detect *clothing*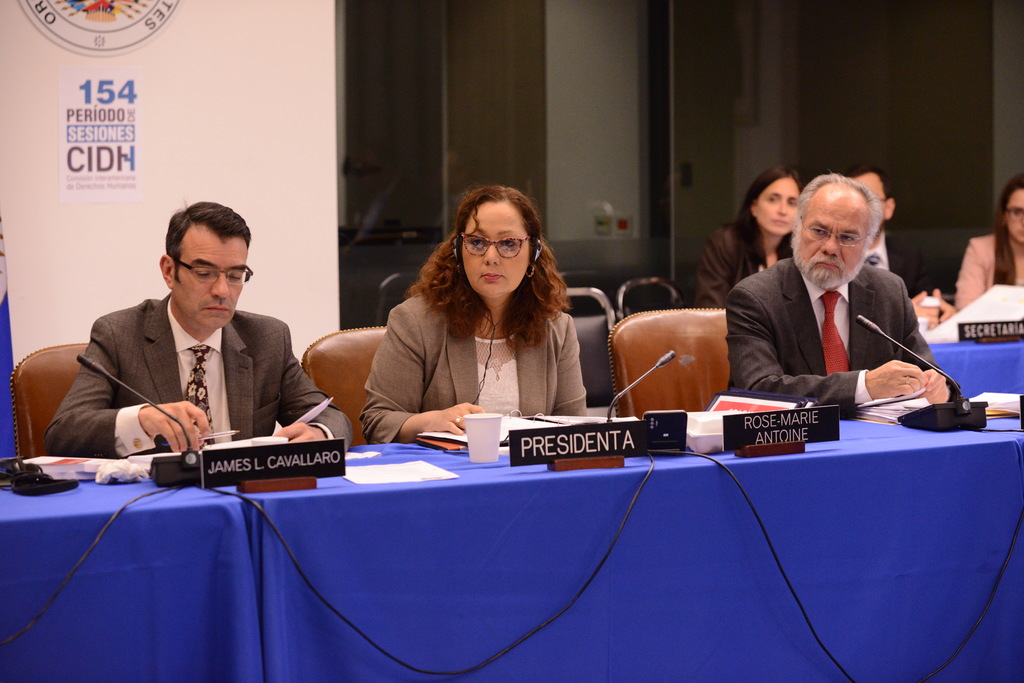
box=[40, 294, 351, 462]
